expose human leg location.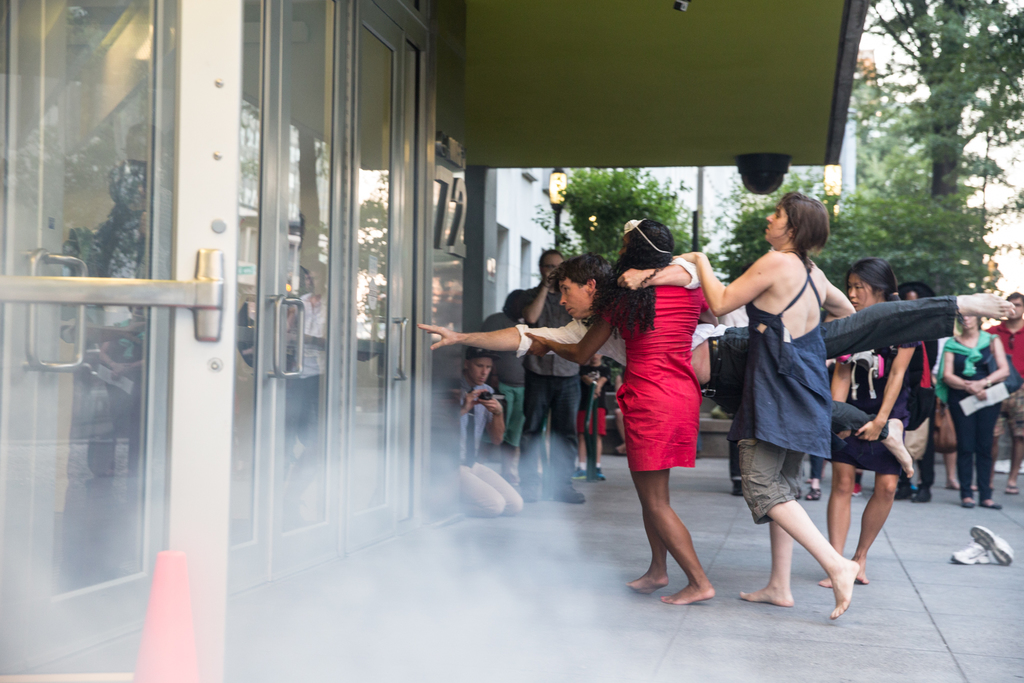
Exposed at bbox=(547, 382, 586, 497).
